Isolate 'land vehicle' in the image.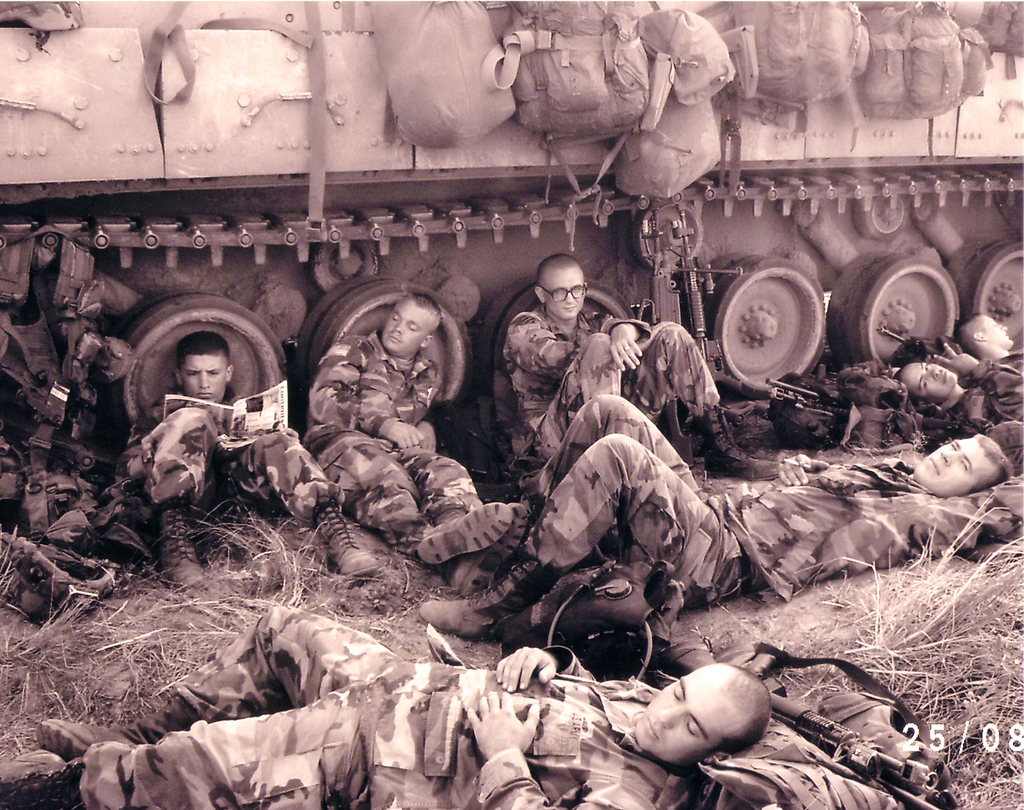
Isolated region: [0, 0, 1023, 431].
